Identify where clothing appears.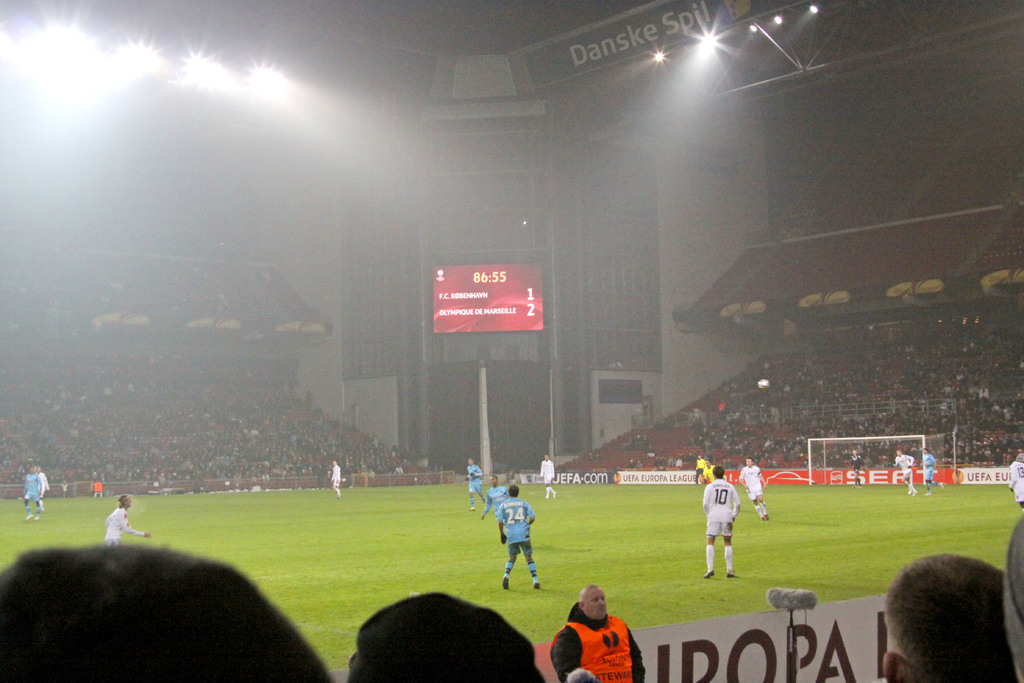
Appears at [473,469,477,494].
